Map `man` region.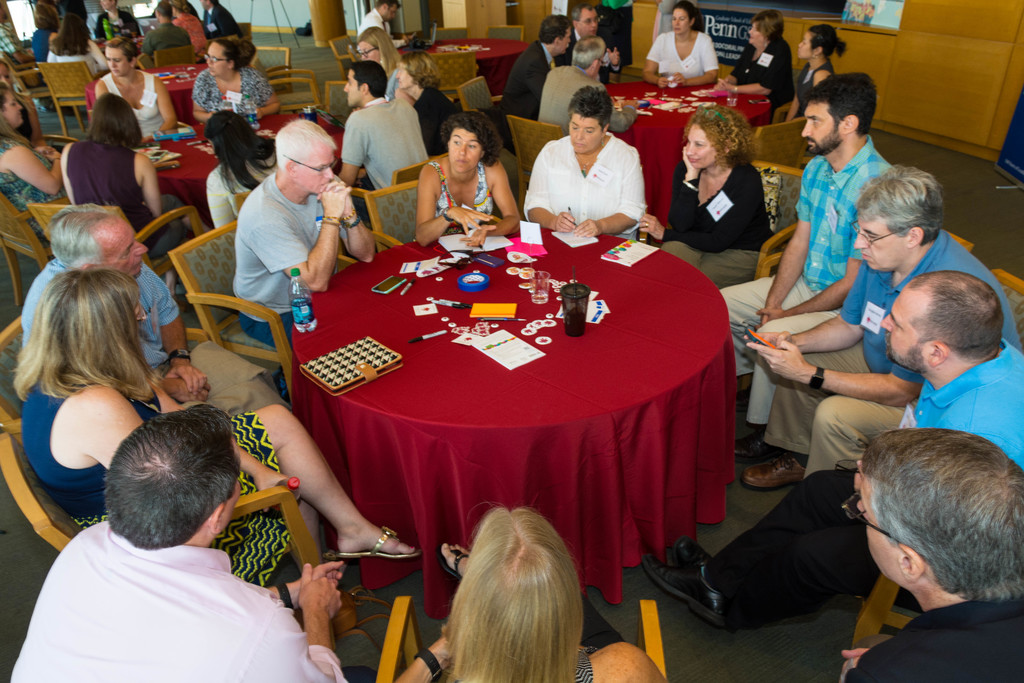
Mapped to detection(355, 0, 415, 49).
